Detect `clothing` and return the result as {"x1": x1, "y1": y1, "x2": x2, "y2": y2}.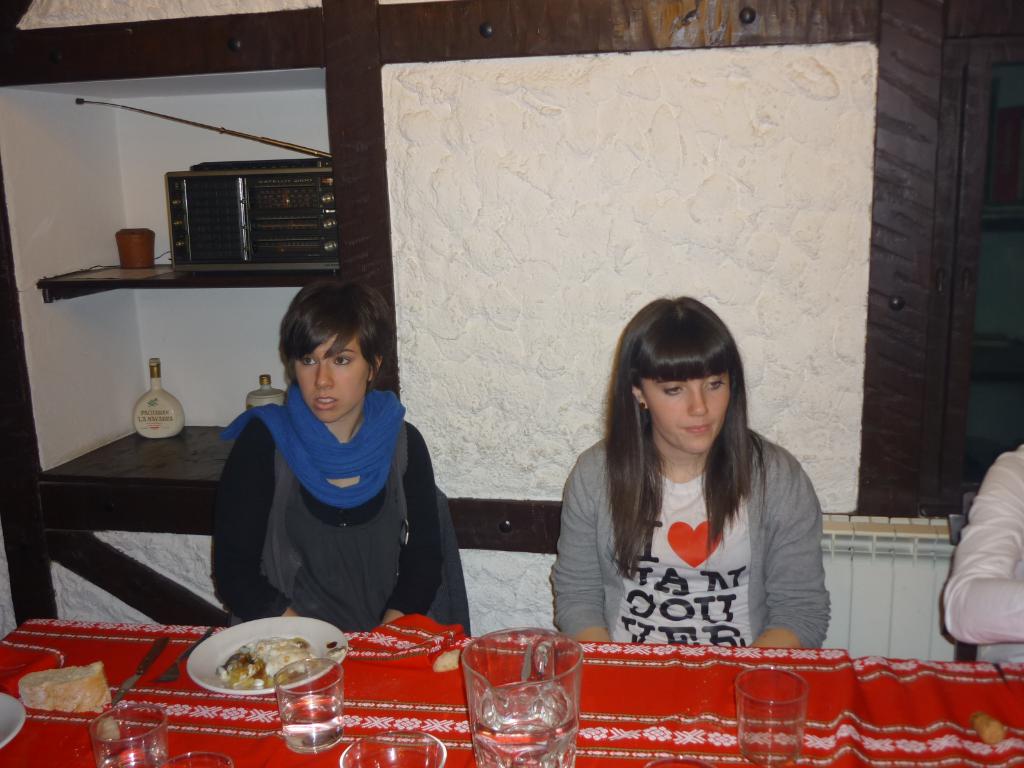
{"x1": 213, "y1": 388, "x2": 476, "y2": 633}.
